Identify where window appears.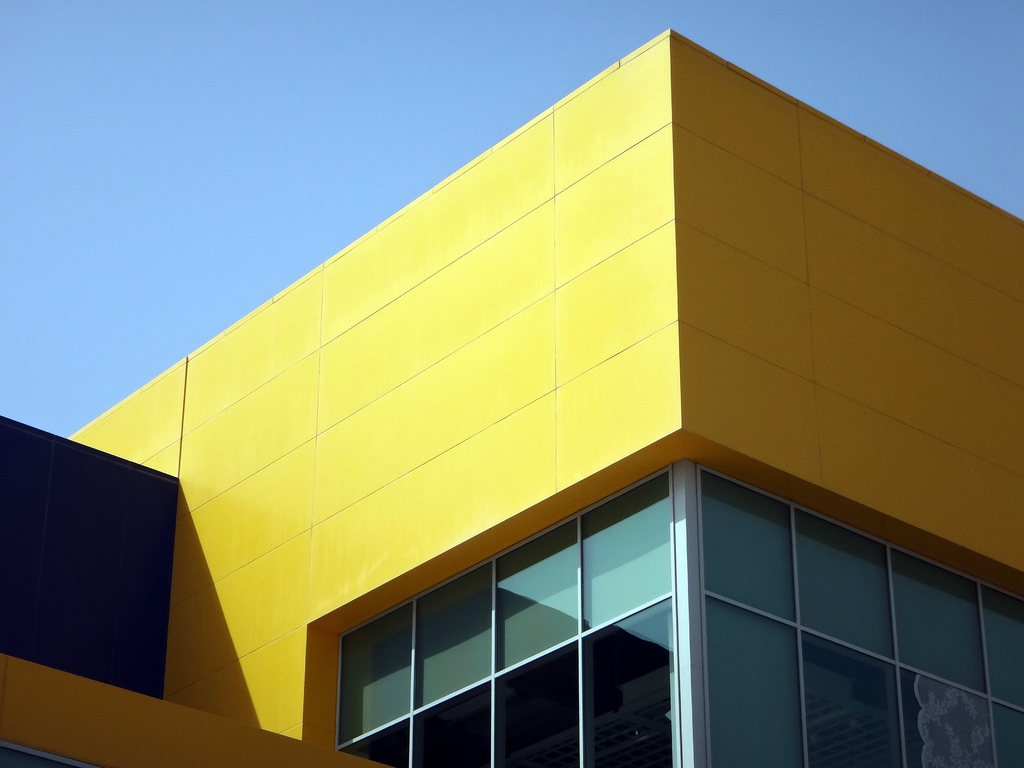
Appears at crop(333, 458, 674, 767).
